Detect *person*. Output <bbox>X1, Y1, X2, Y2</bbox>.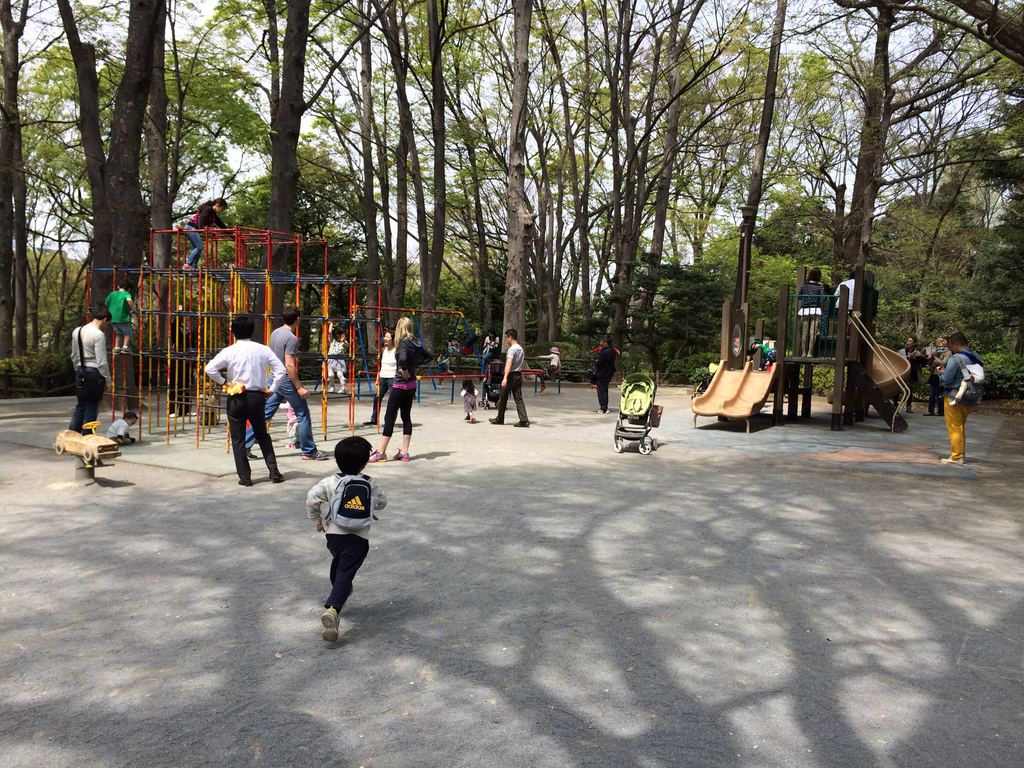
<bbox>599, 337, 619, 415</bbox>.
